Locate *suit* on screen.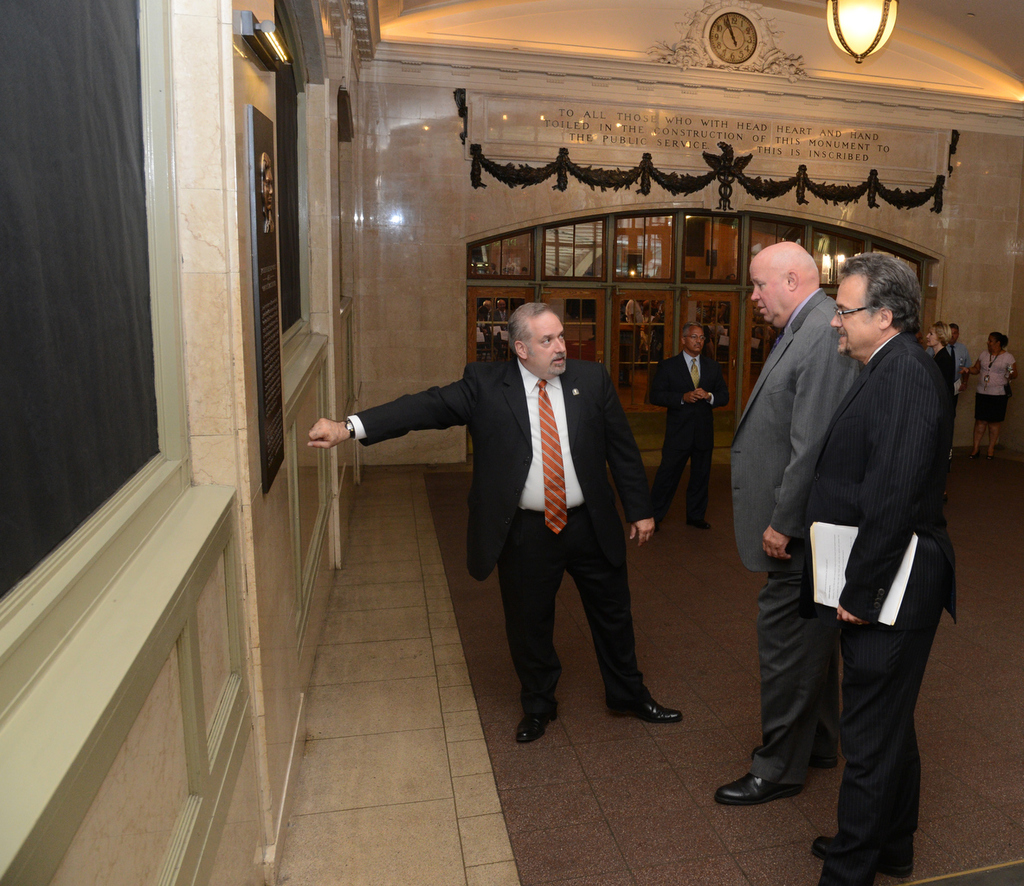
On screen at [left=935, top=350, right=950, bottom=427].
